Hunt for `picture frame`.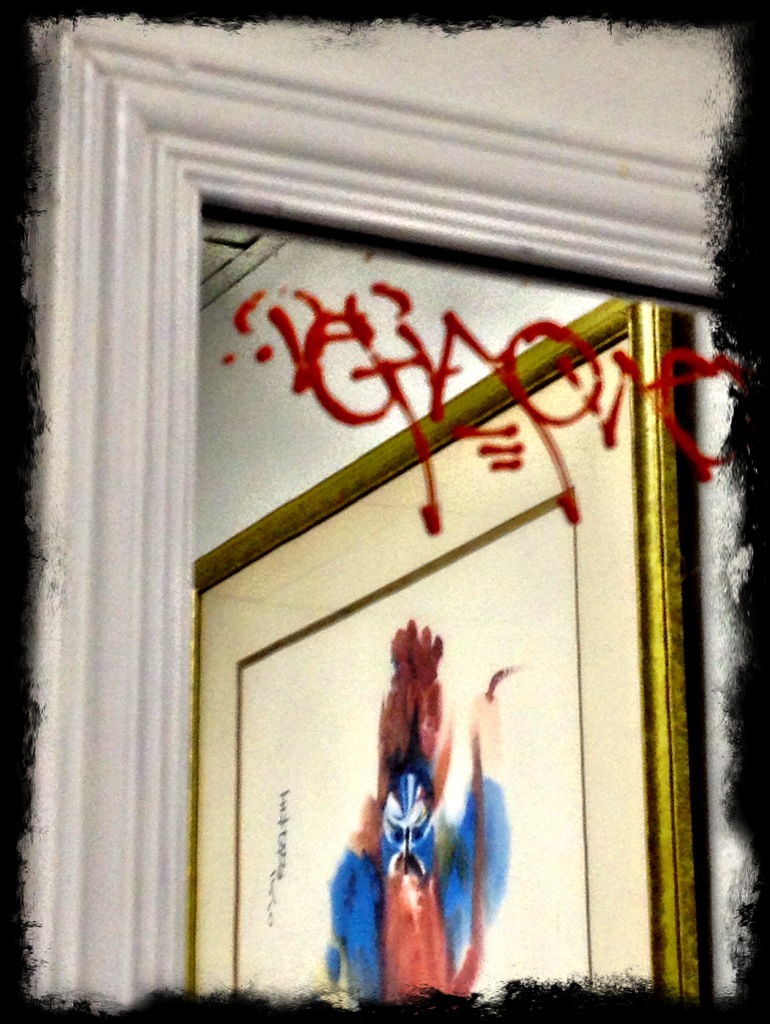
Hunted down at pyautogui.locateOnScreen(13, 10, 755, 1000).
